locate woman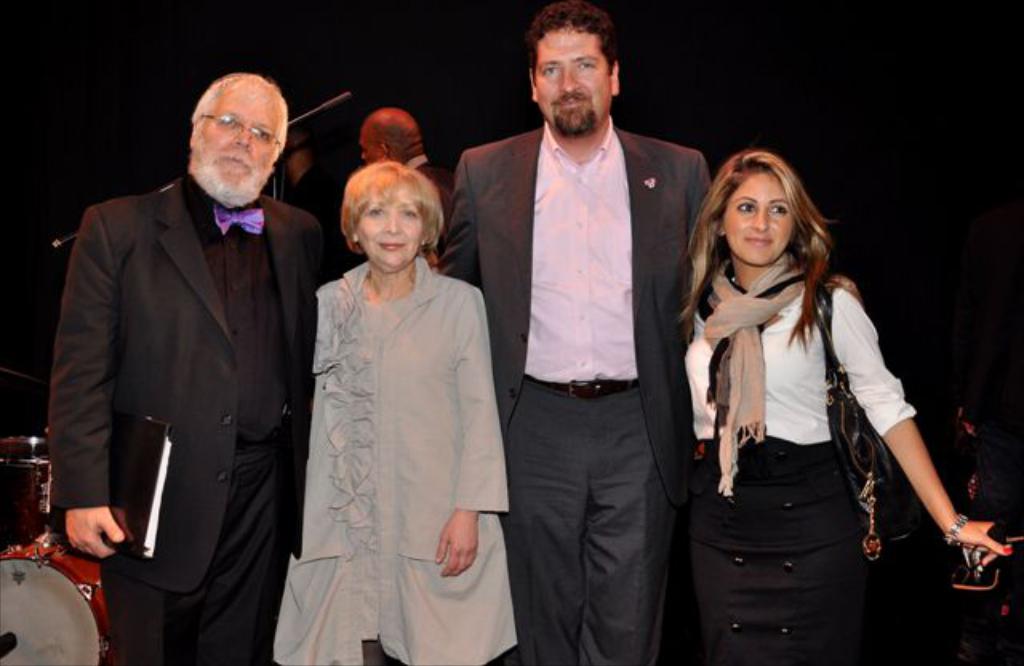
<box>270,162,520,664</box>
